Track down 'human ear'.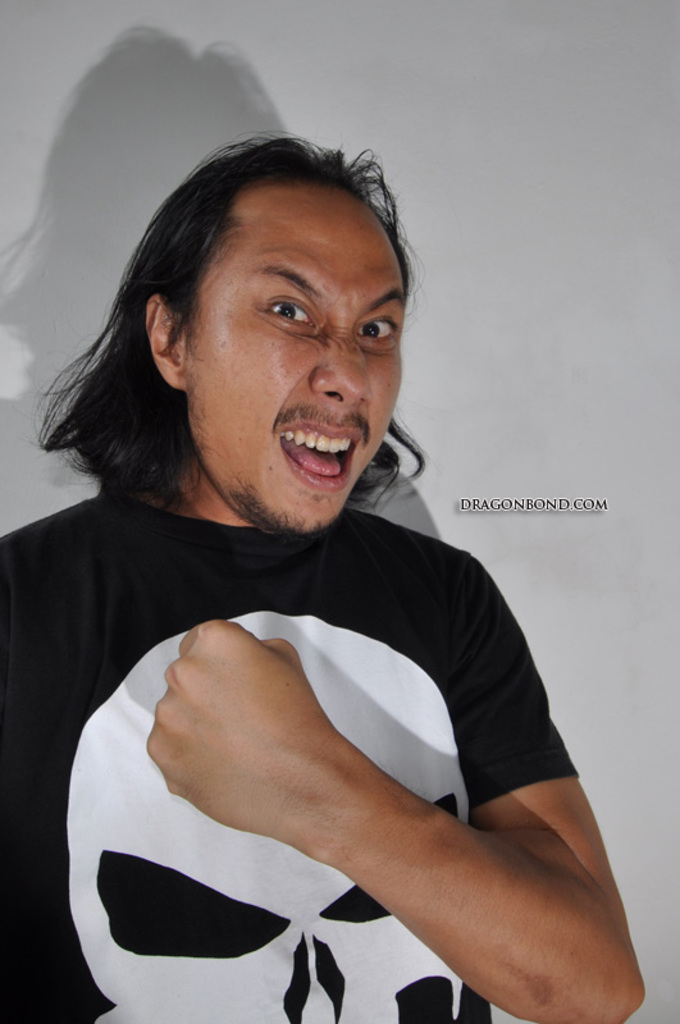
Tracked to select_region(143, 291, 192, 393).
